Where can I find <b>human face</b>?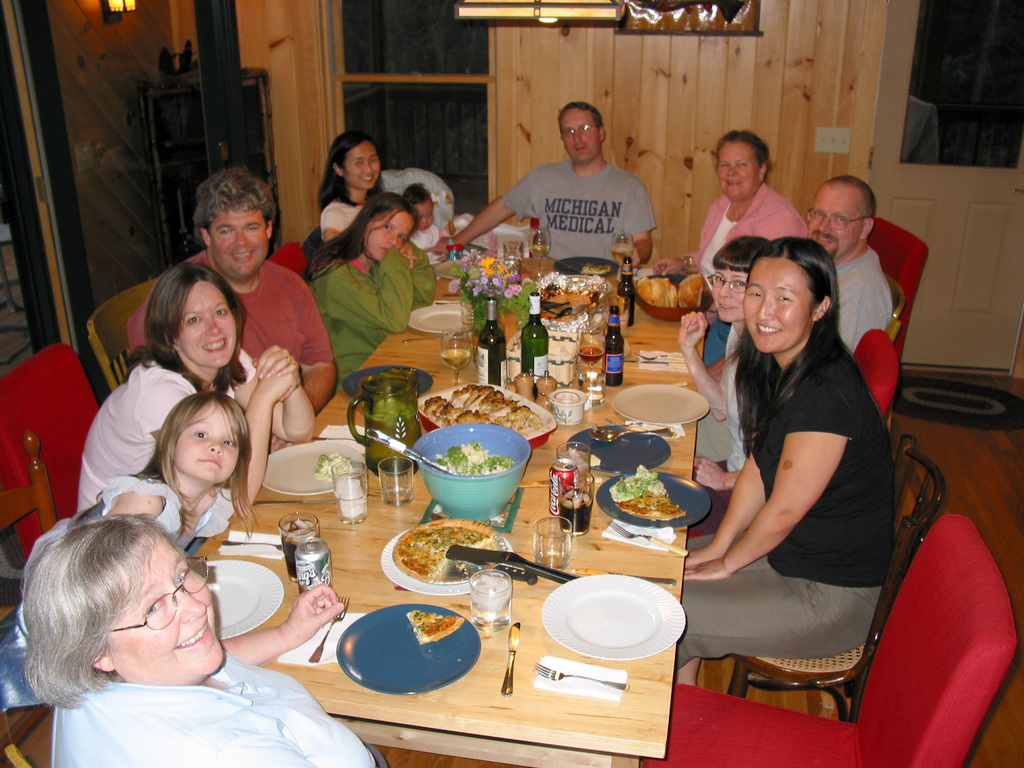
You can find it at 808 182 861 267.
